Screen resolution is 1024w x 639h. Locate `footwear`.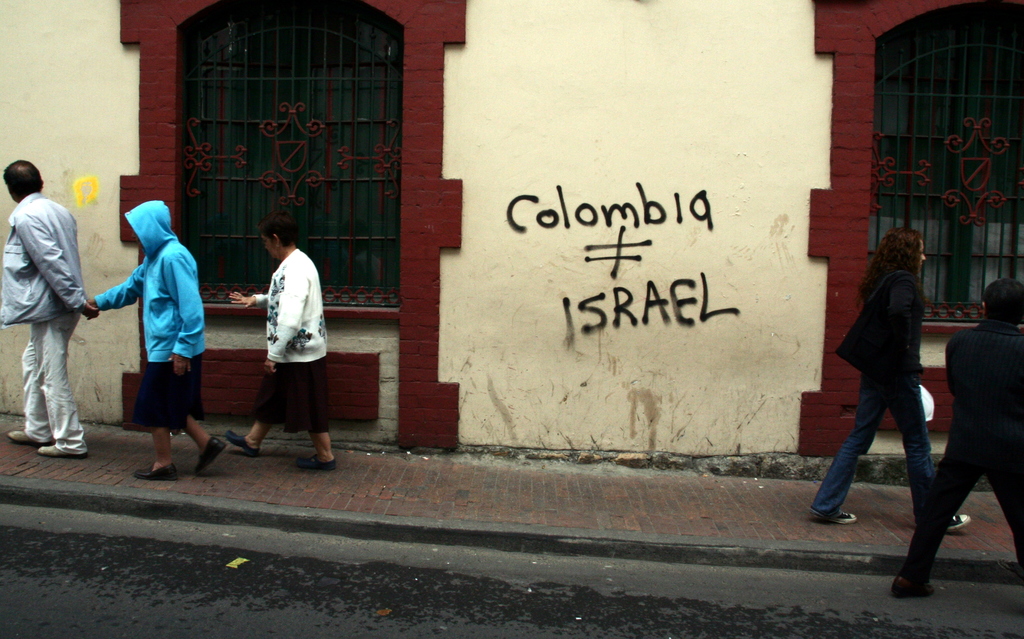
(x1=36, y1=439, x2=86, y2=459).
